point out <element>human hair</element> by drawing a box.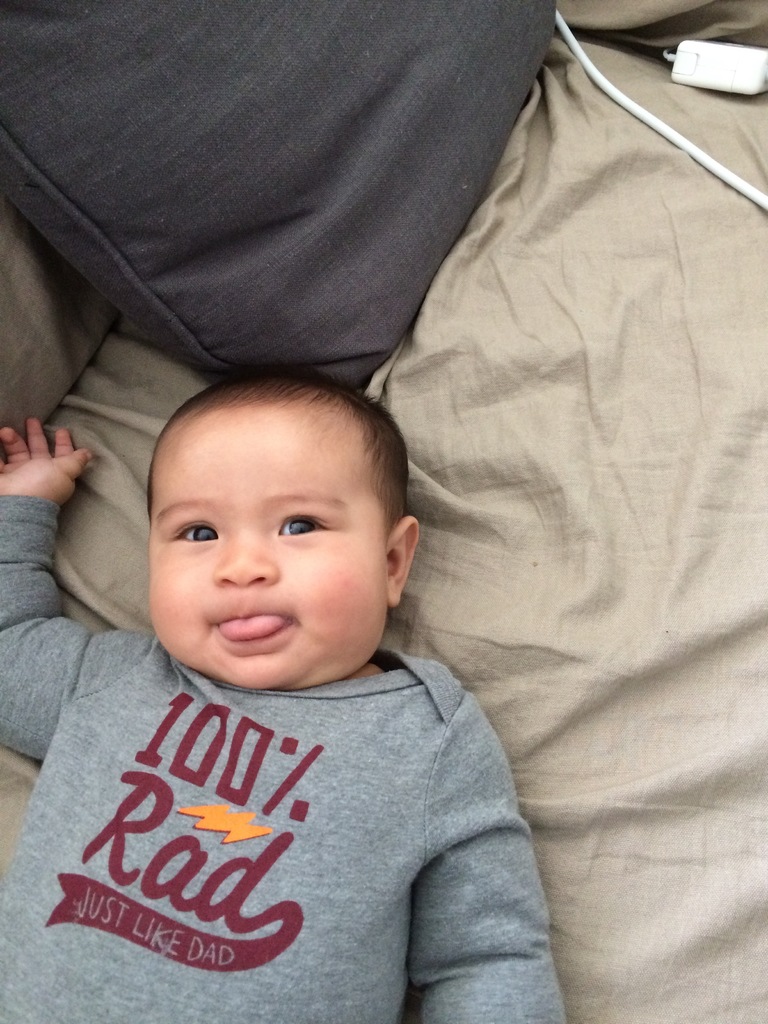
[144,373,408,563].
